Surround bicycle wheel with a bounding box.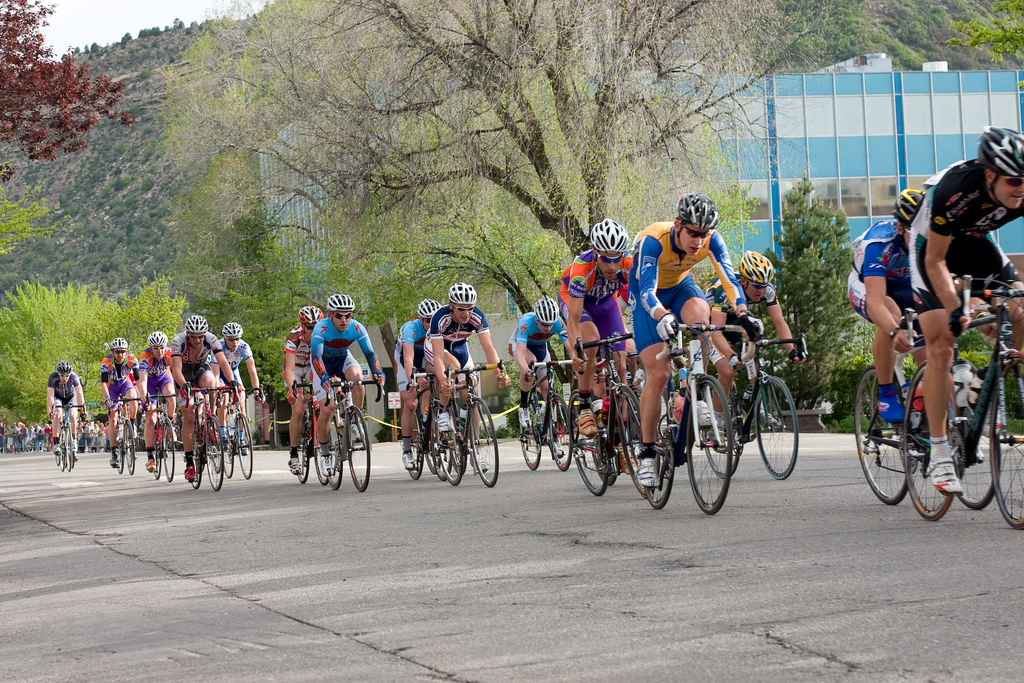
locate(427, 414, 451, 481).
